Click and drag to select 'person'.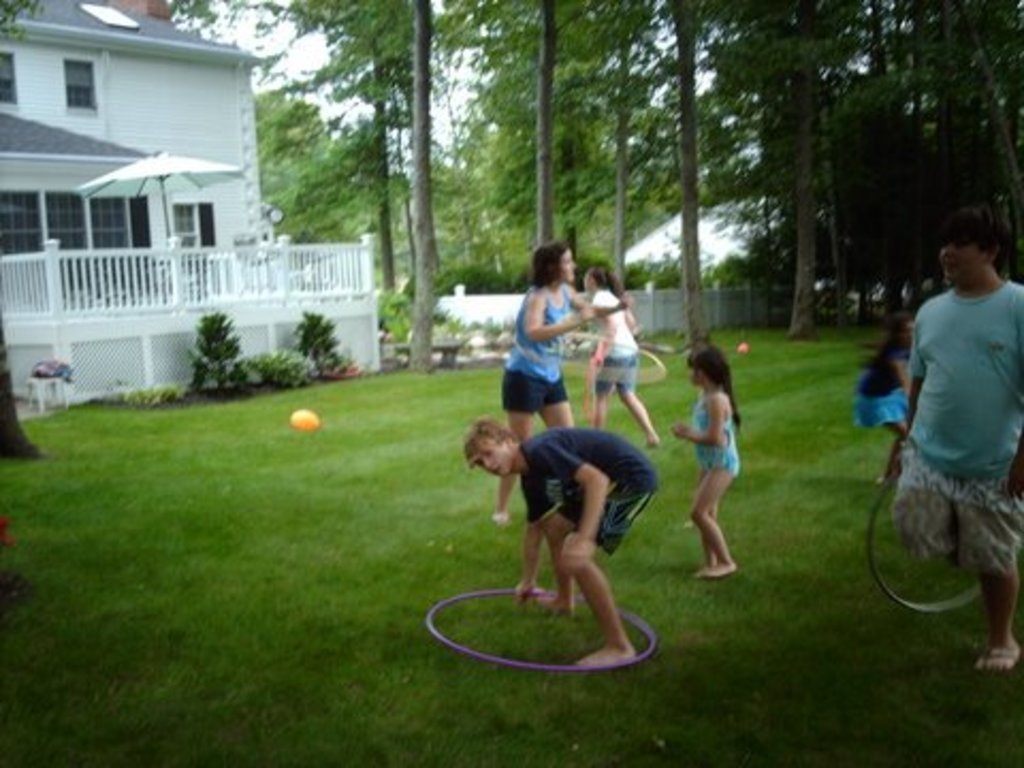
Selection: <box>879,224,1022,674</box>.
